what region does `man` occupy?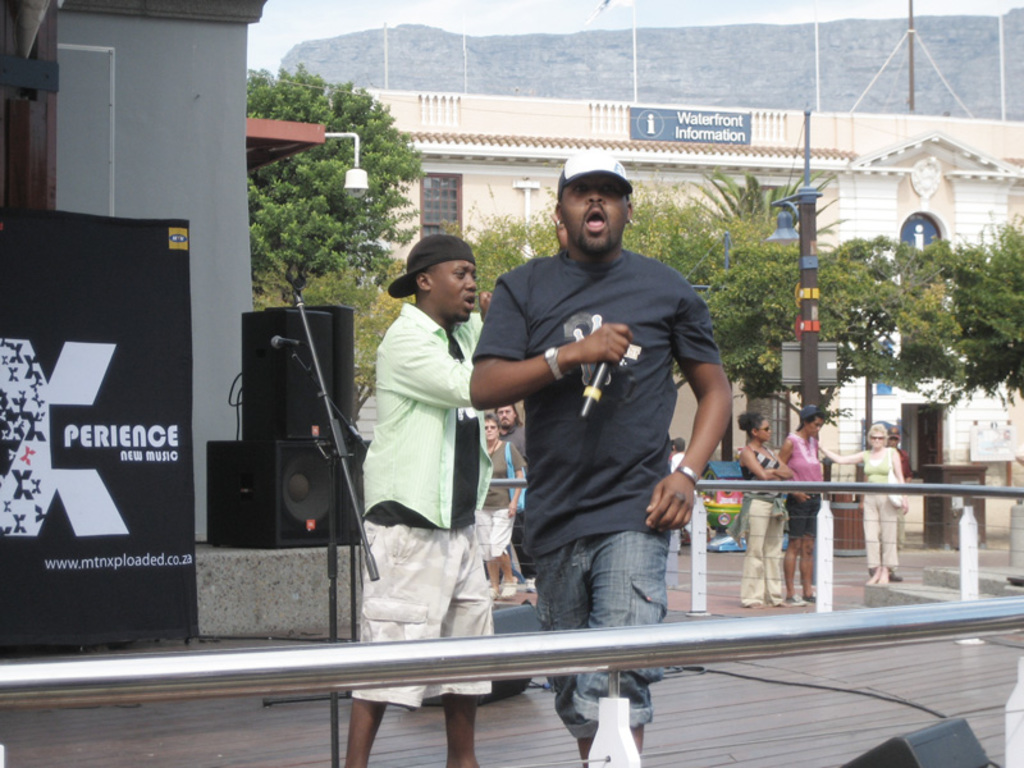
bbox=[475, 163, 737, 696].
